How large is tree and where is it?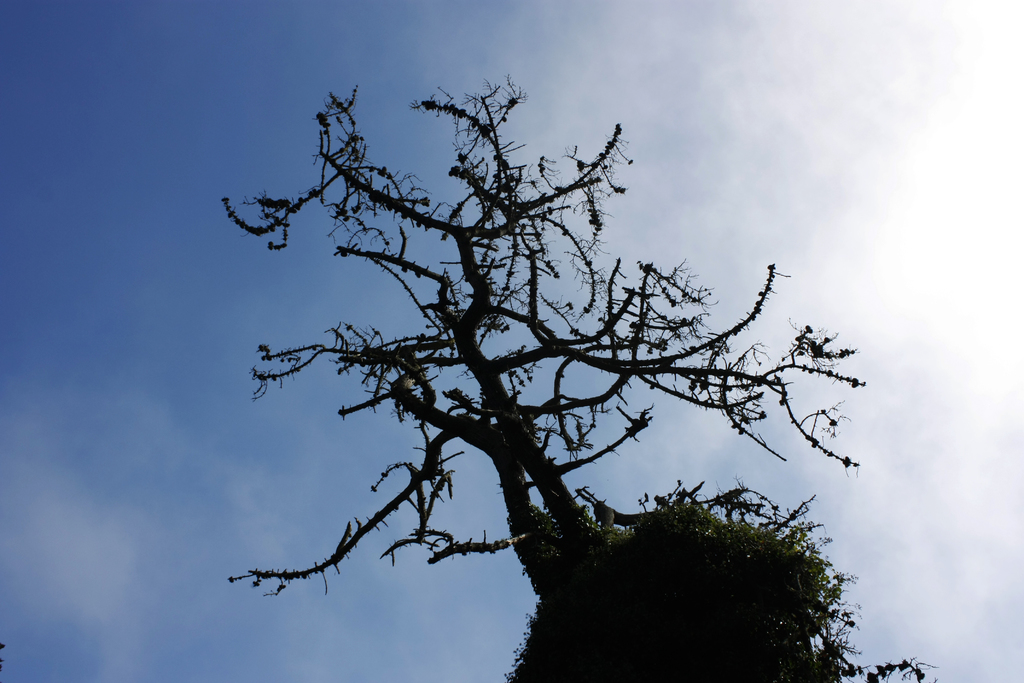
Bounding box: 155 45 911 650.
